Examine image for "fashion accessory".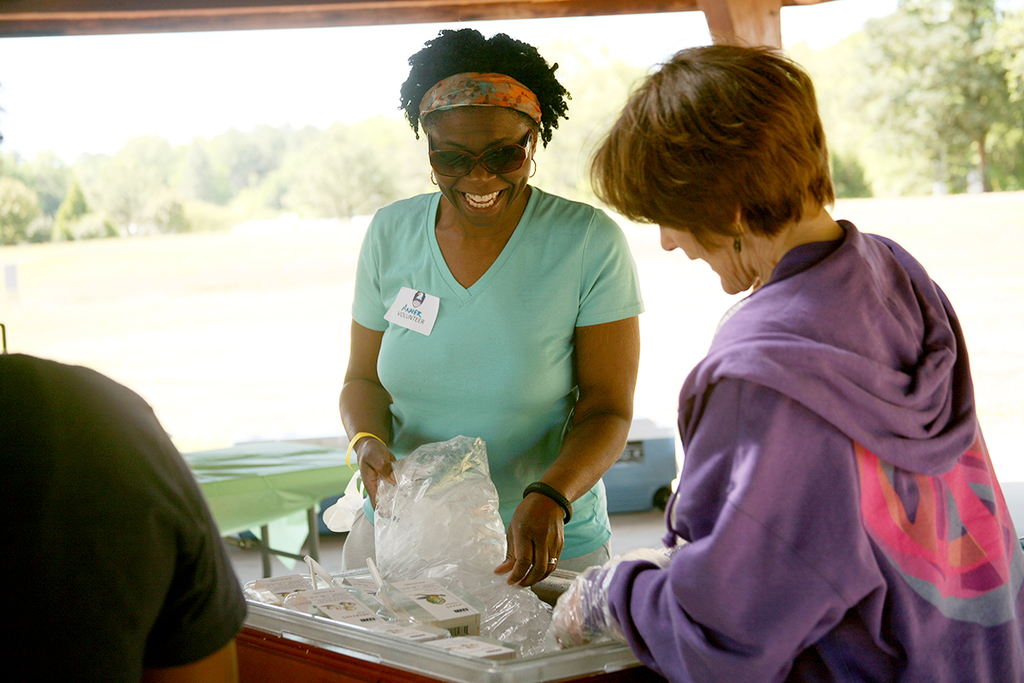
Examination result: x1=523, y1=483, x2=571, y2=519.
